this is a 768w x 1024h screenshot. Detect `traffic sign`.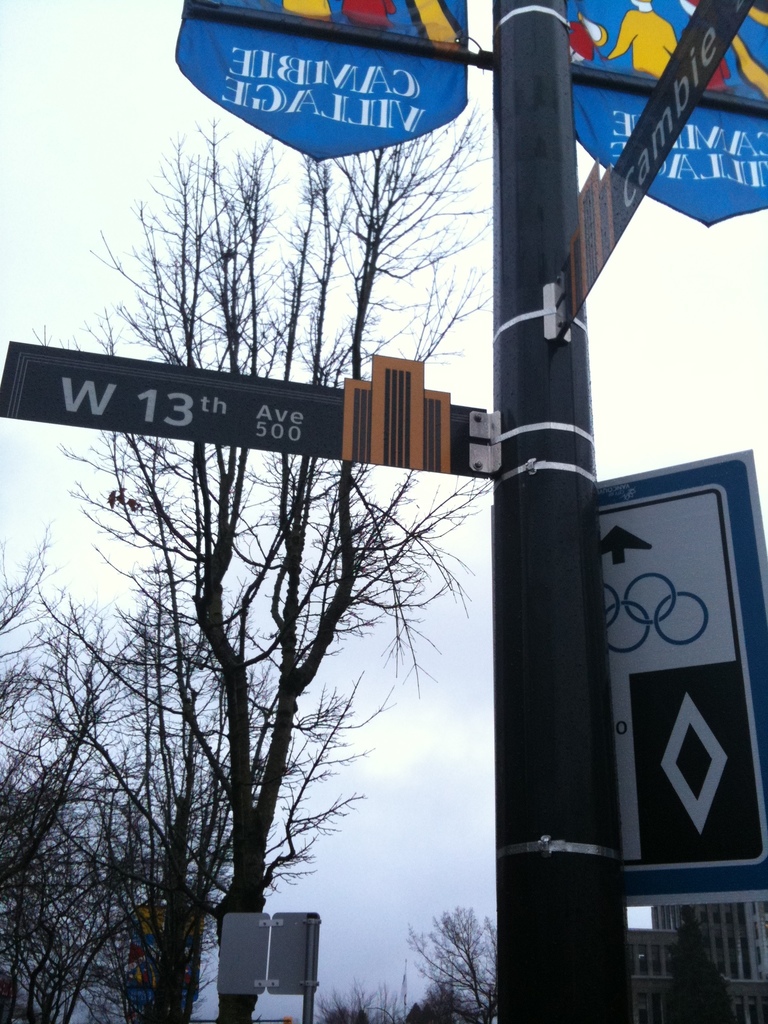
box(0, 337, 506, 471).
